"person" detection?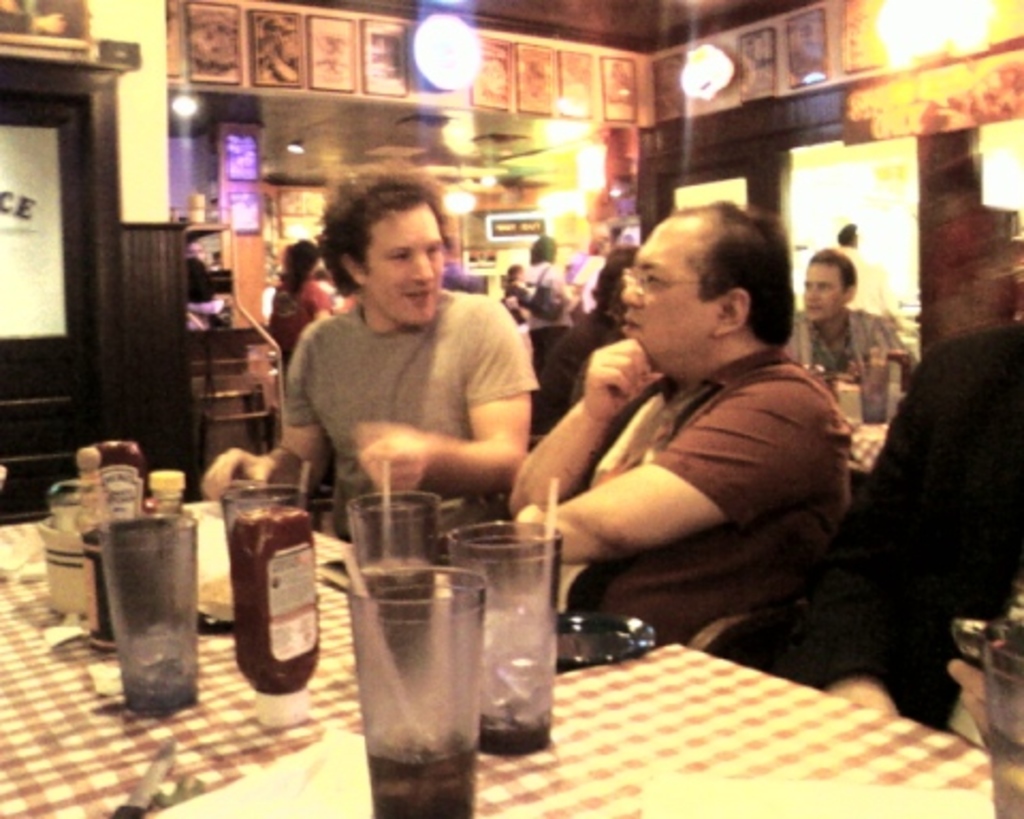
bbox(207, 168, 535, 548)
